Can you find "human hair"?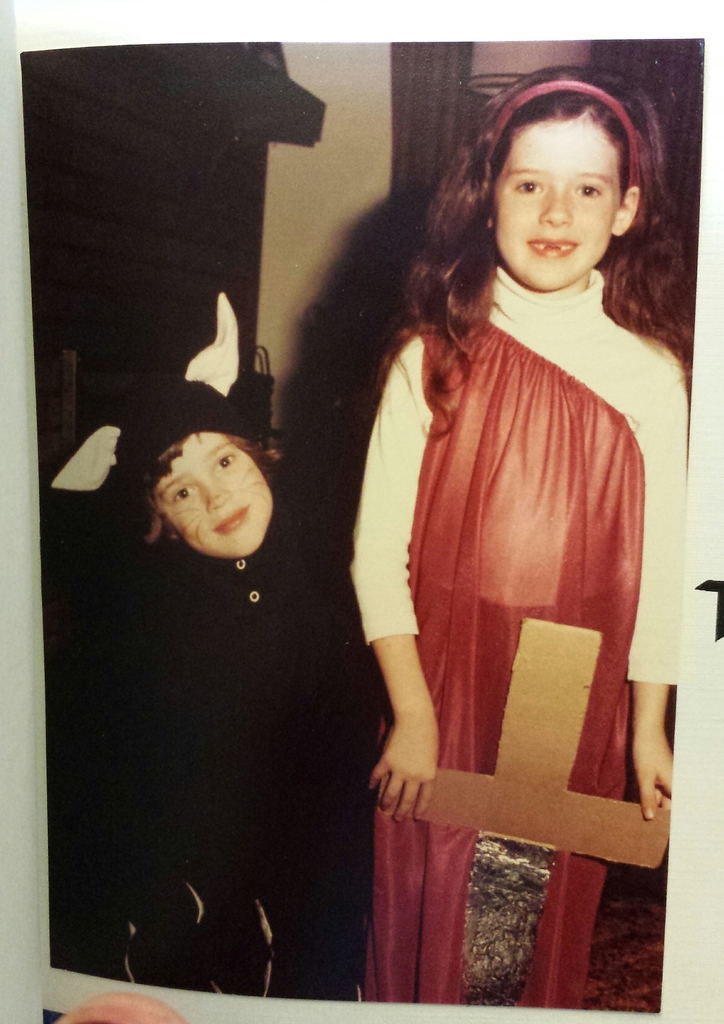
Yes, bounding box: detection(398, 64, 666, 367).
